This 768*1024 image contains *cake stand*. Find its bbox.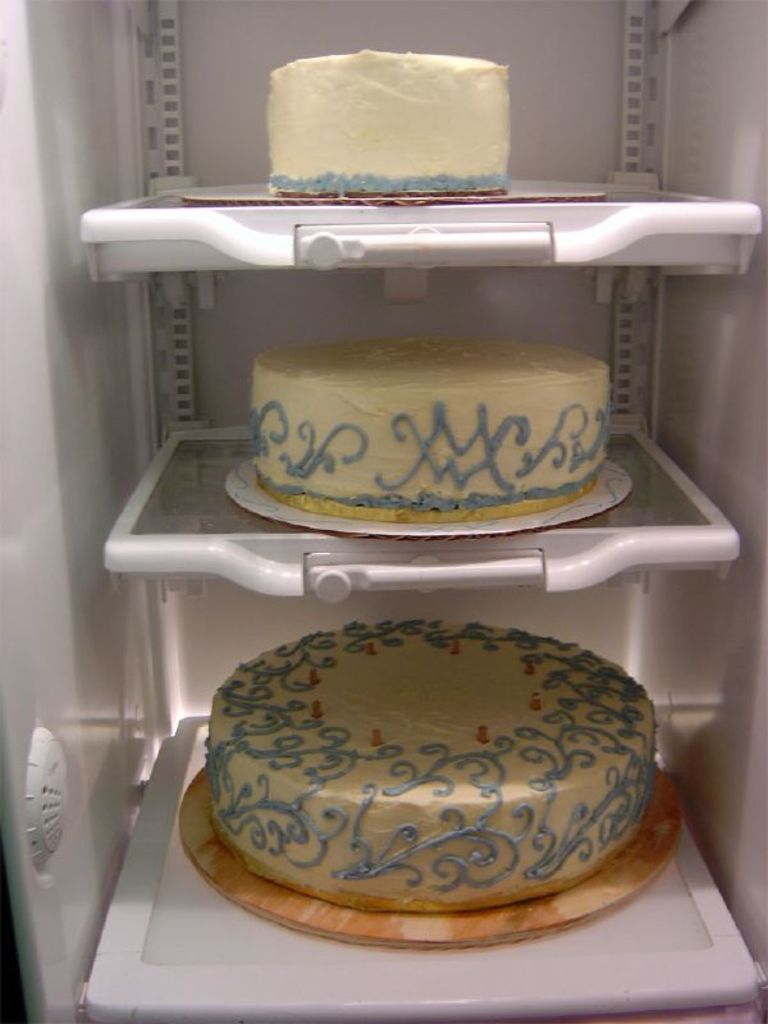
{"x1": 177, "y1": 751, "x2": 678, "y2": 942}.
